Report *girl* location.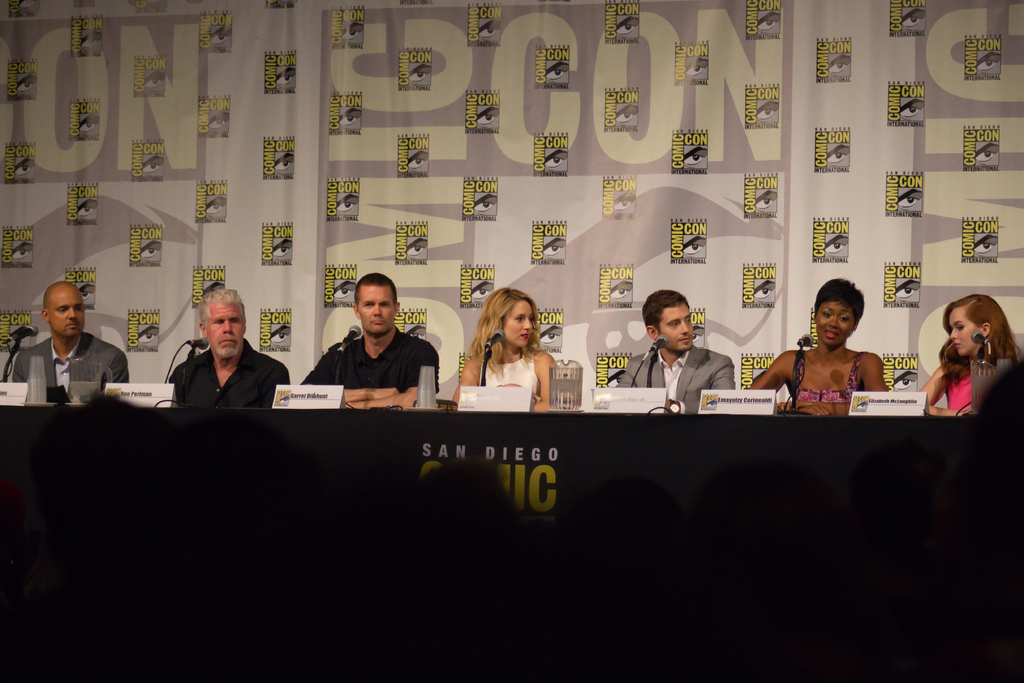
Report: crop(920, 296, 1023, 414).
